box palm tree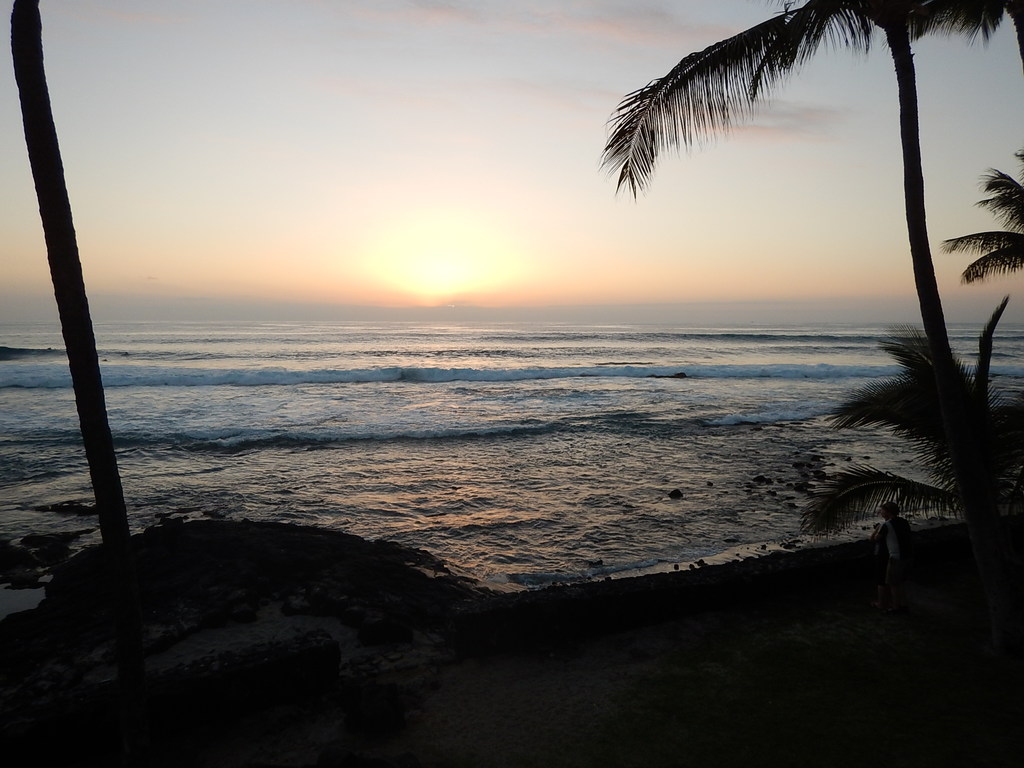
640/0/1009/556
